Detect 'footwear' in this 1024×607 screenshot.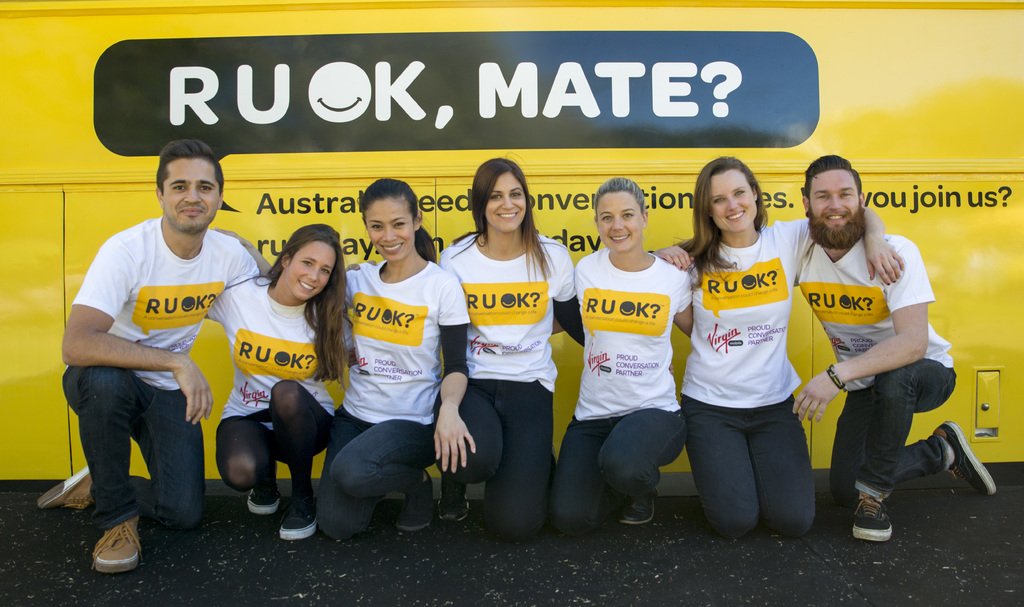
Detection: {"left": 35, "top": 462, "right": 95, "bottom": 514}.
